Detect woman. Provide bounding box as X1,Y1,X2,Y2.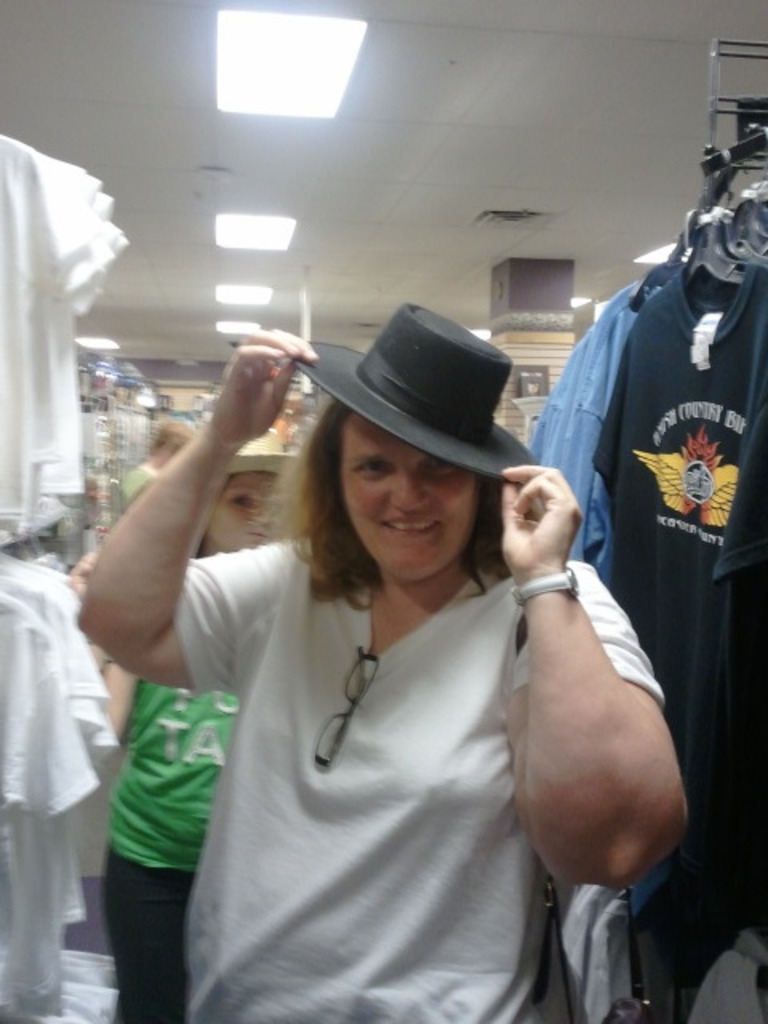
106,405,194,517.
